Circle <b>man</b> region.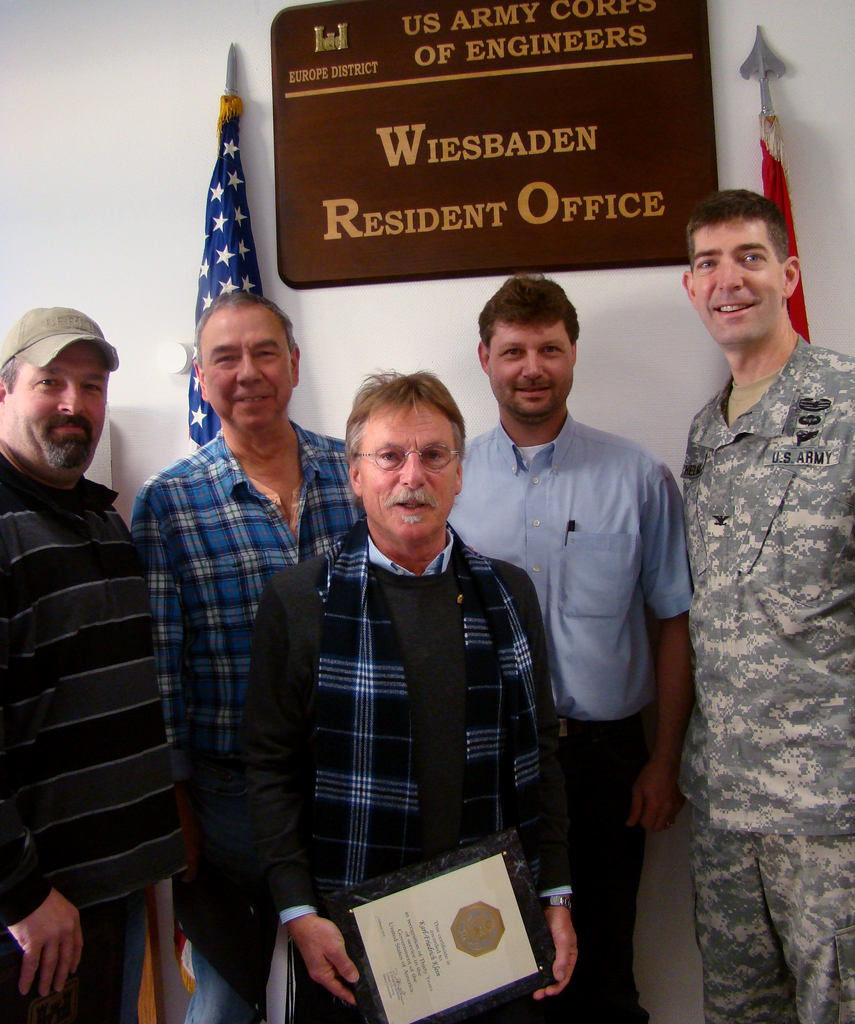
Region: {"left": 125, "top": 290, "right": 369, "bottom": 1021}.
